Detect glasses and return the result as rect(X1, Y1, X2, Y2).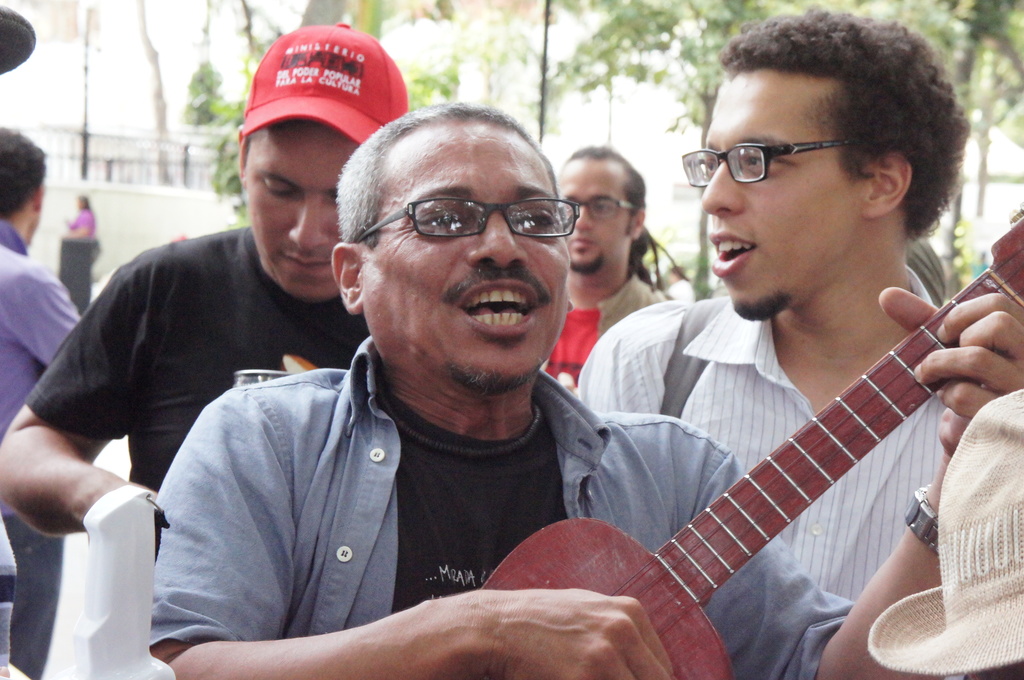
rect(682, 139, 856, 187).
